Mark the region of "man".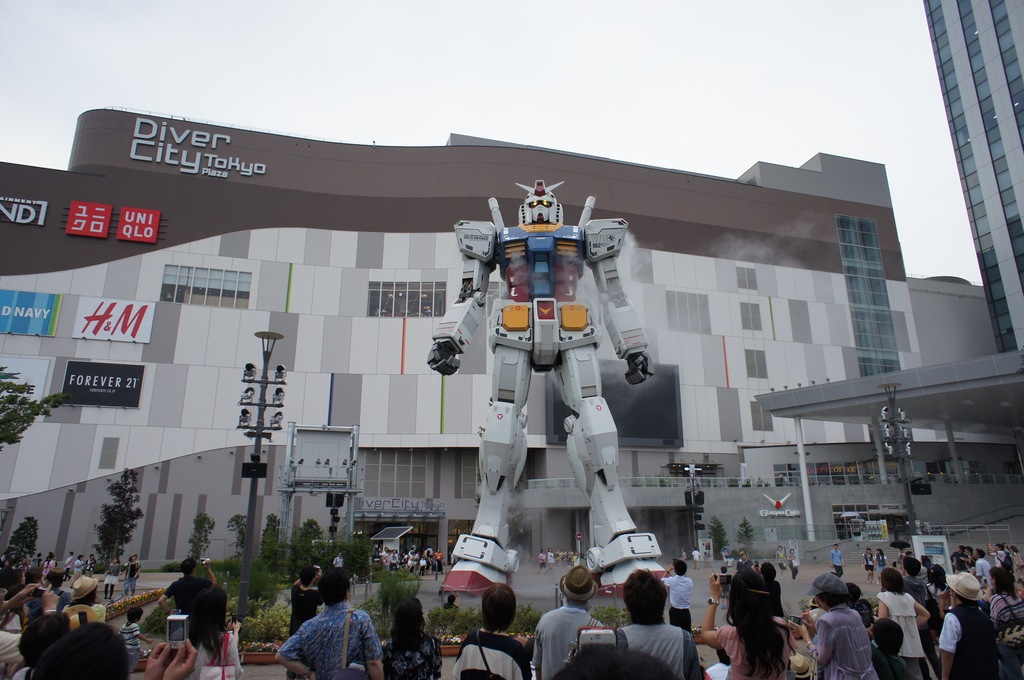
Region: 979:550:992:581.
